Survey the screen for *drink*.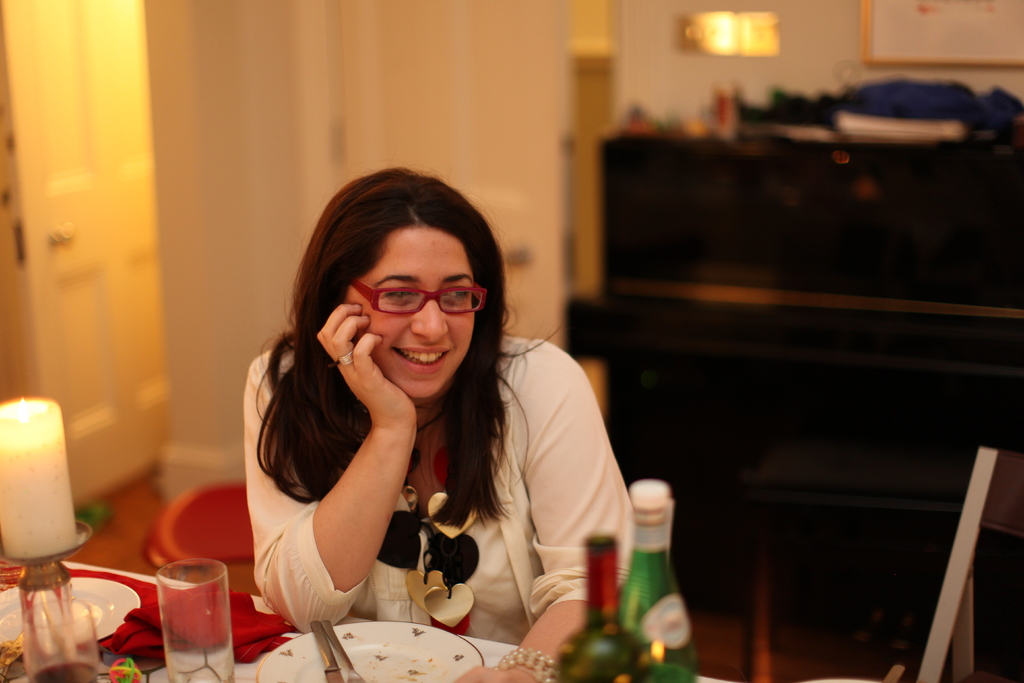
Survey found: 156/558/232/682.
